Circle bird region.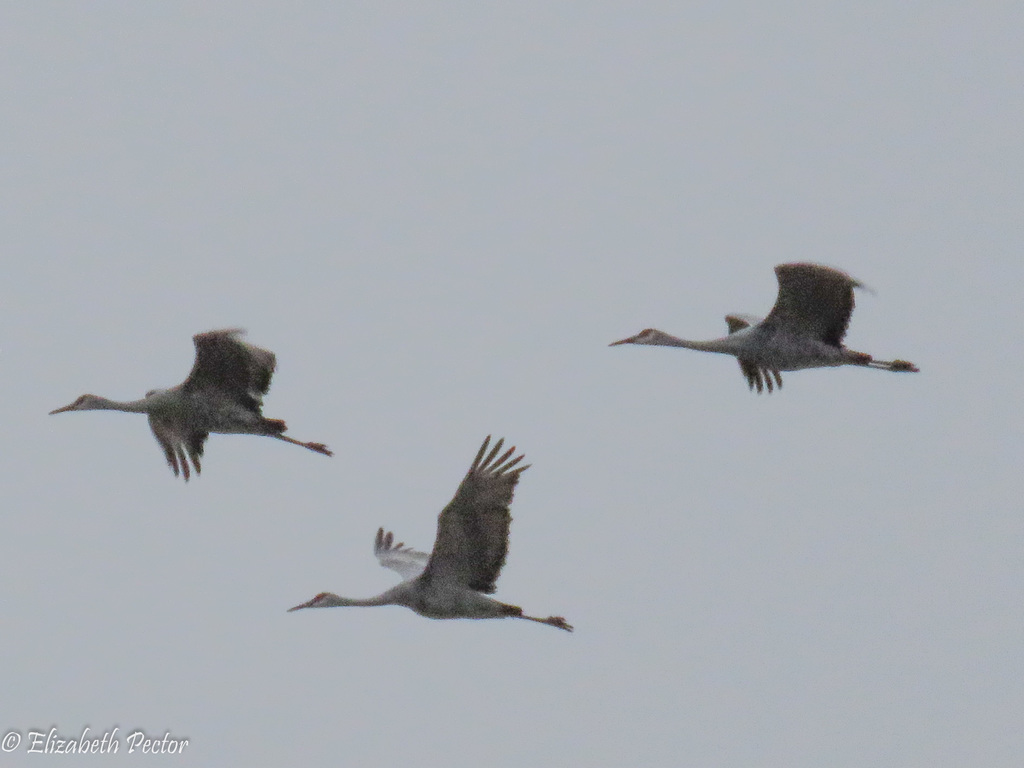
Region: (x1=609, y1=264, x2=906, y2=404).
